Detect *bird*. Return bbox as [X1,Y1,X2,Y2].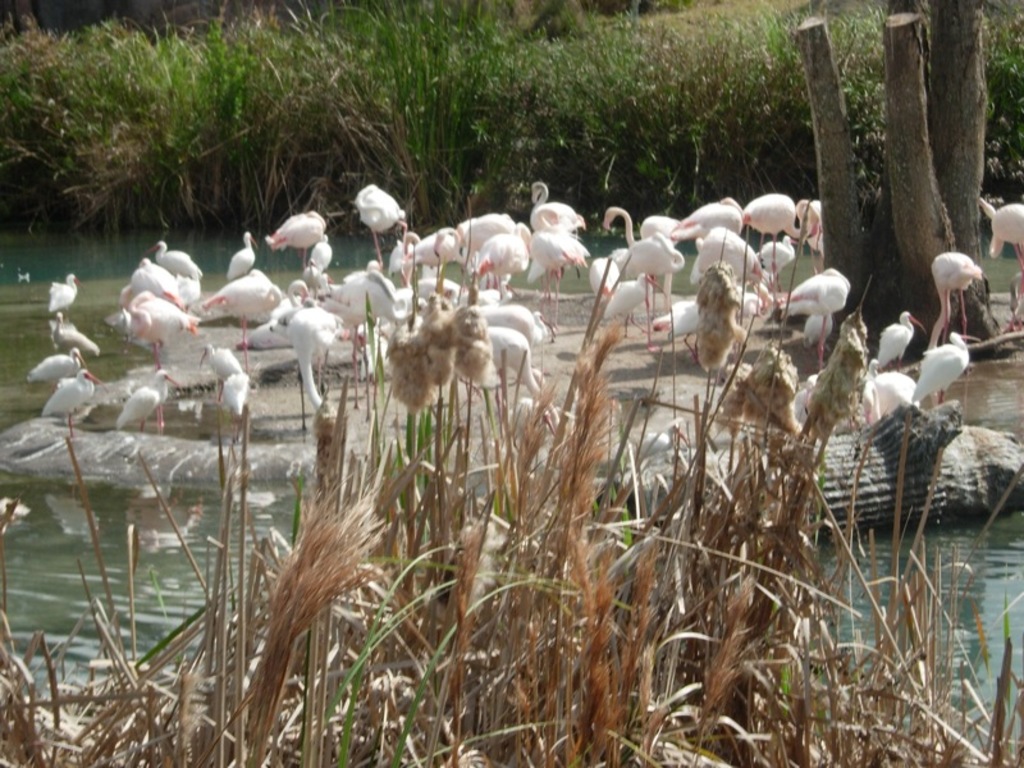
[266,209,332,274].
